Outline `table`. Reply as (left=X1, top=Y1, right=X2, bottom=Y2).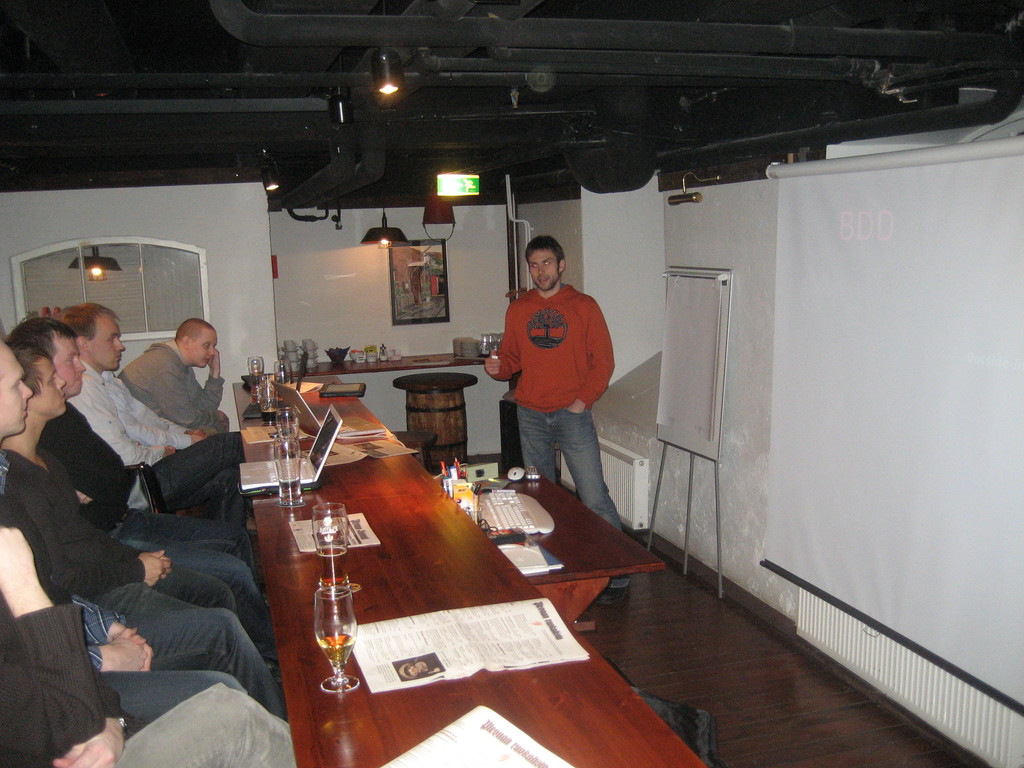
(left=388, top=369, right=483, bottom=468).
